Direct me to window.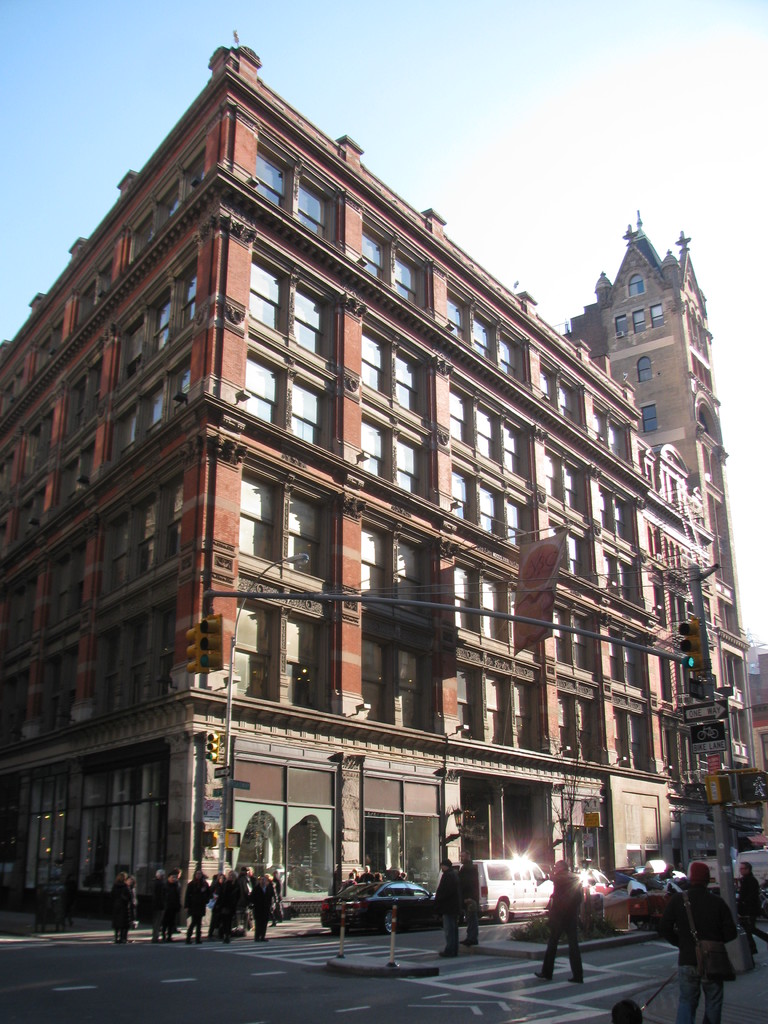
Direction: 574, 620, 587, 666.
